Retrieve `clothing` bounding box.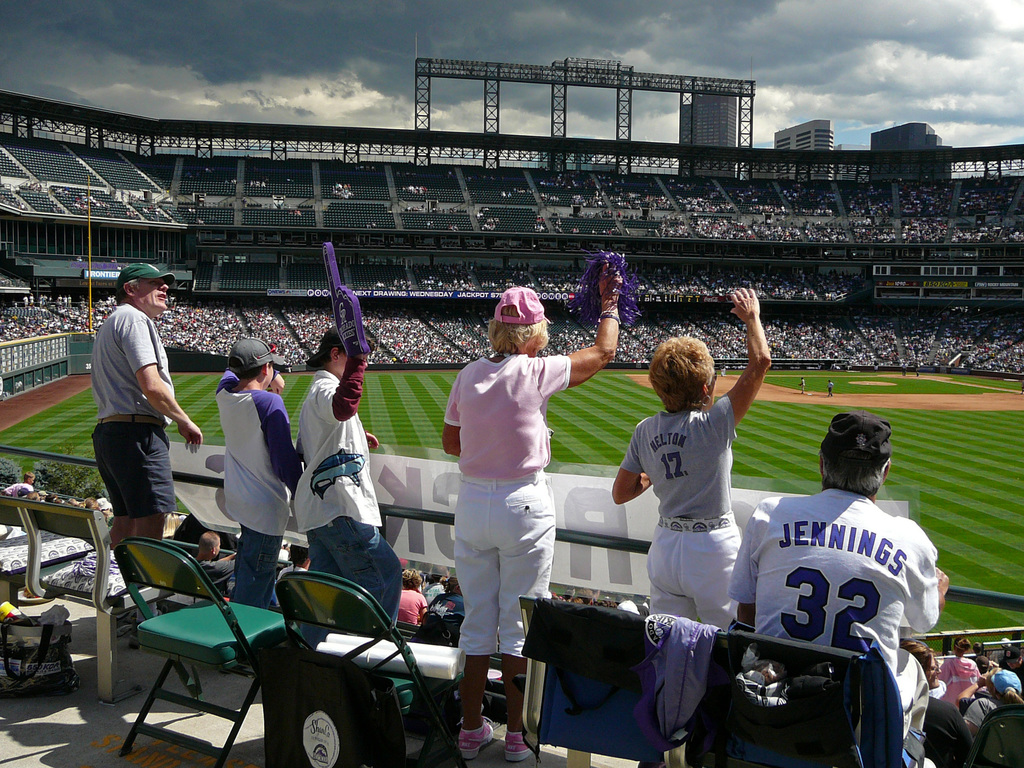
Bounding box: select_region(620, 392, 742, 636).
